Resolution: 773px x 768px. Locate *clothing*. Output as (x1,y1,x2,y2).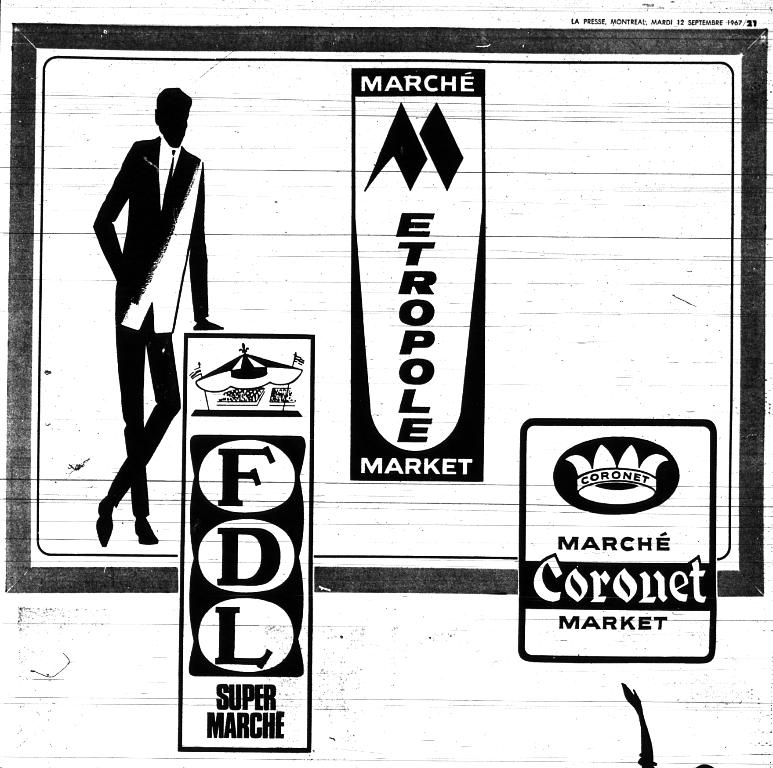
(85,96,210,464).
